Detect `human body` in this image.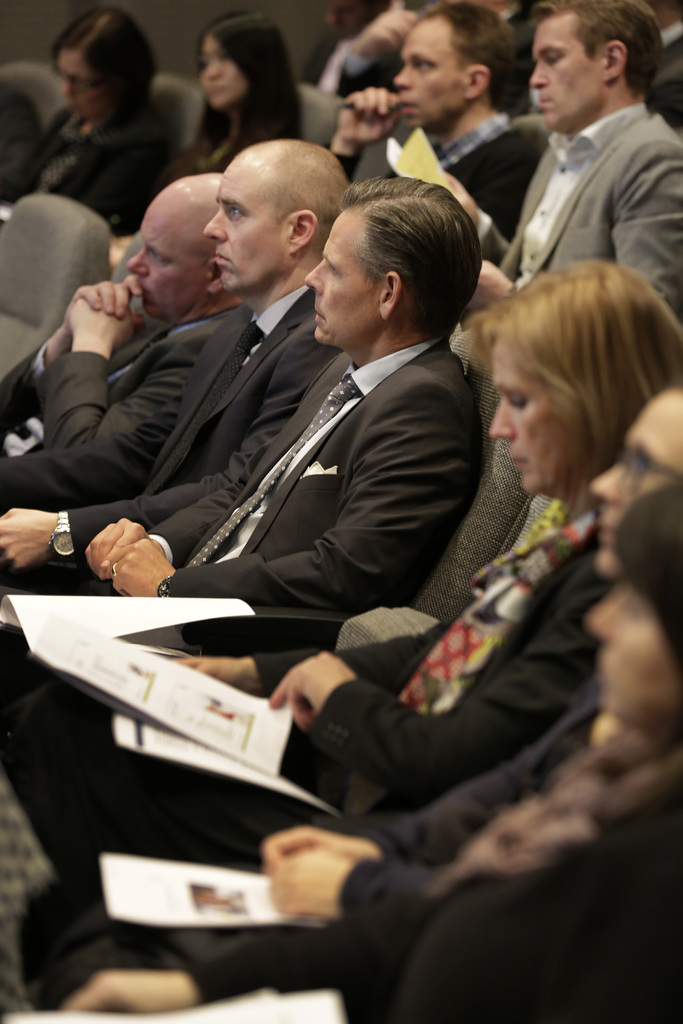
Detection: crop(45, 488, 682, 1023).
